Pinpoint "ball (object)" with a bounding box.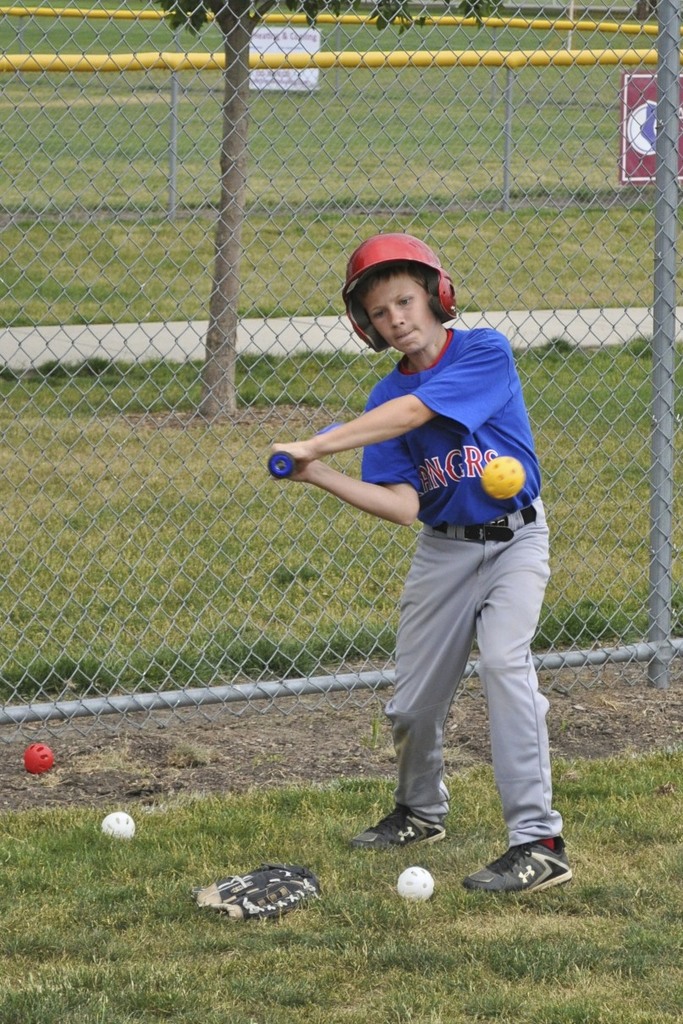
pyautogui.locateOnScreen(25, 745, 54, 779).
